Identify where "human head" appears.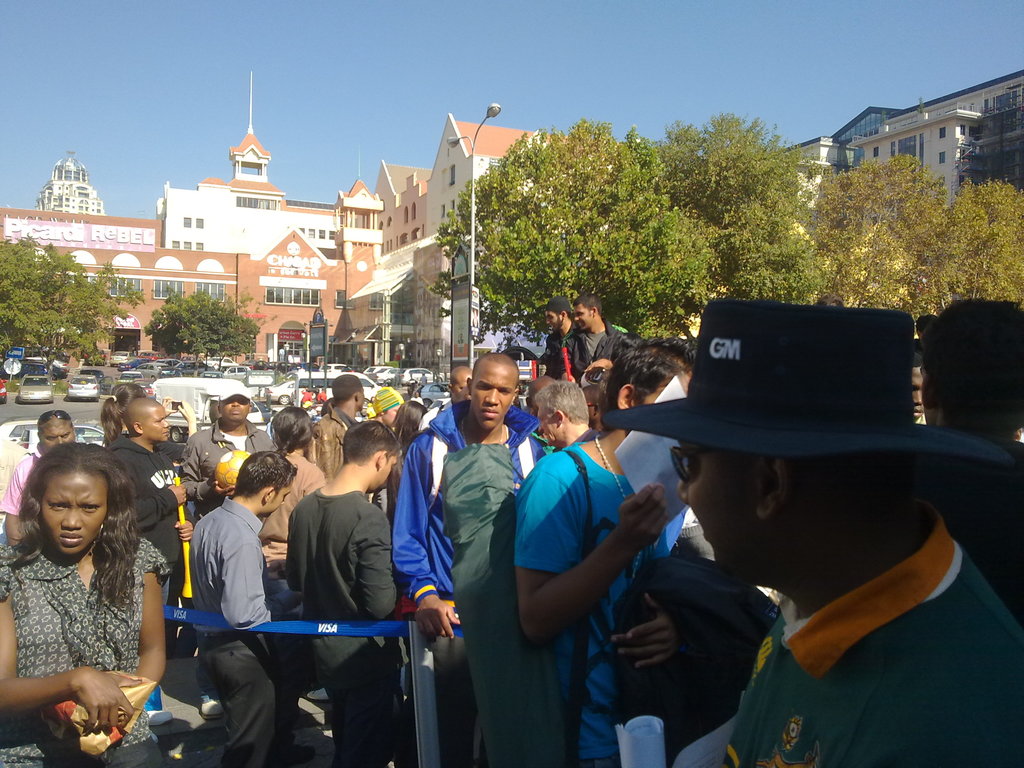
Appears at (left=320, top=399, right=335, bottom=420).
